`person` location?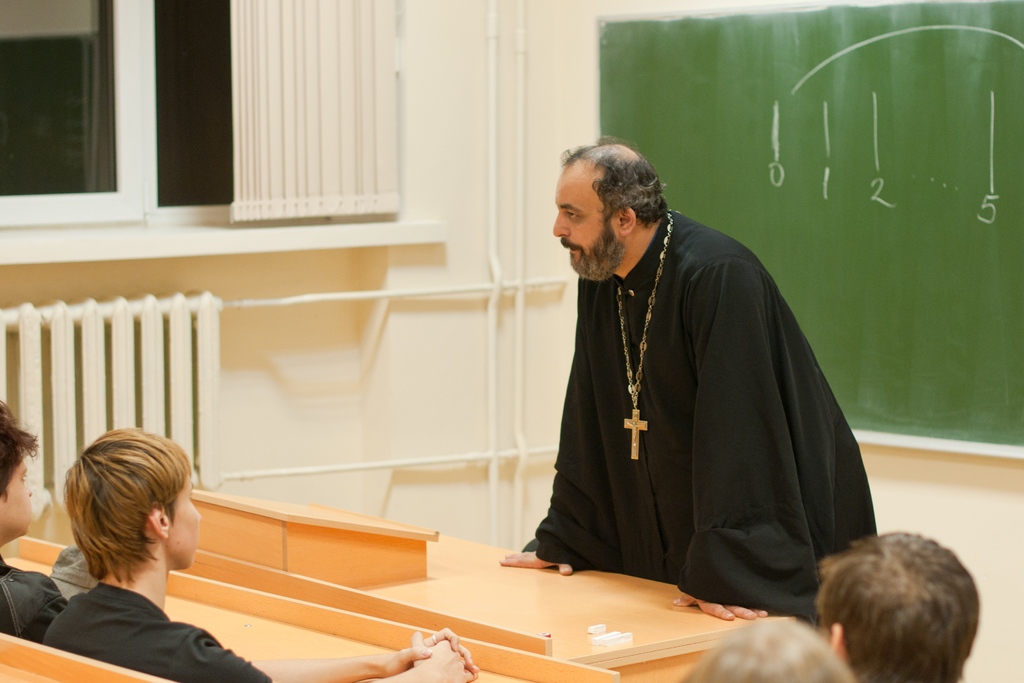
left=497, top=129, right=876, bottom=632
